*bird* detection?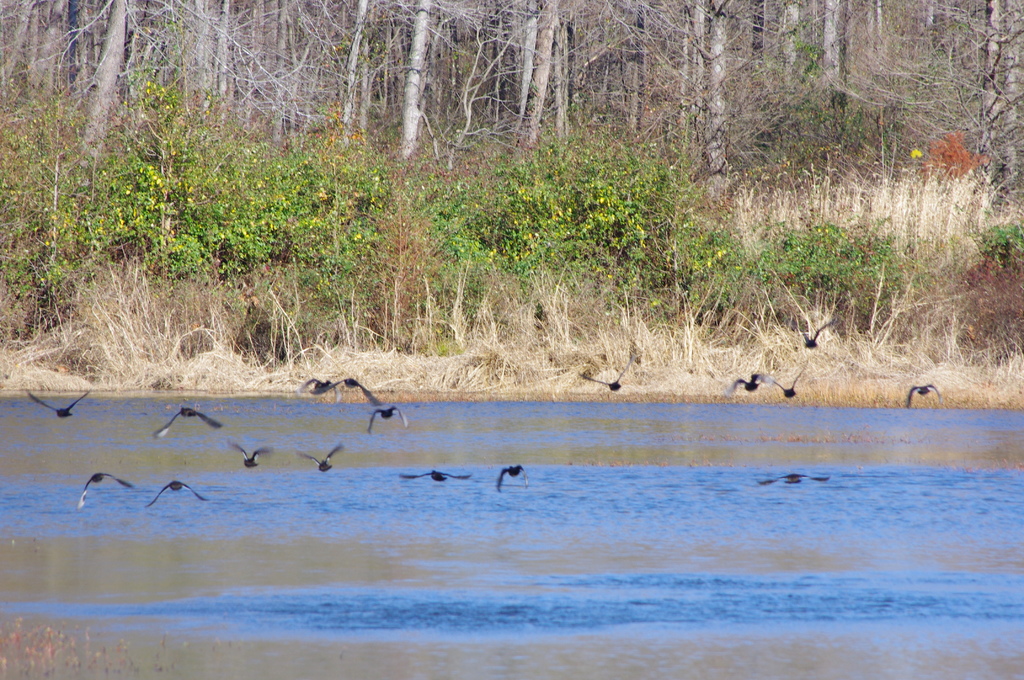
147 482 204 511
